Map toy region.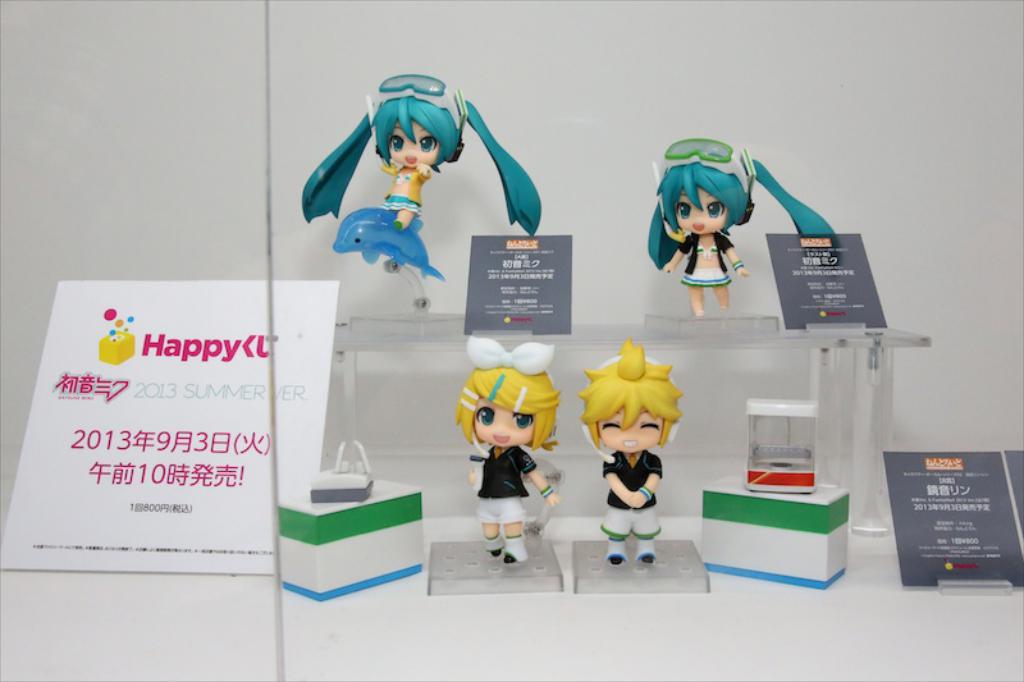
Mapped to [left=645, top=141, right=838, bottom=319].
